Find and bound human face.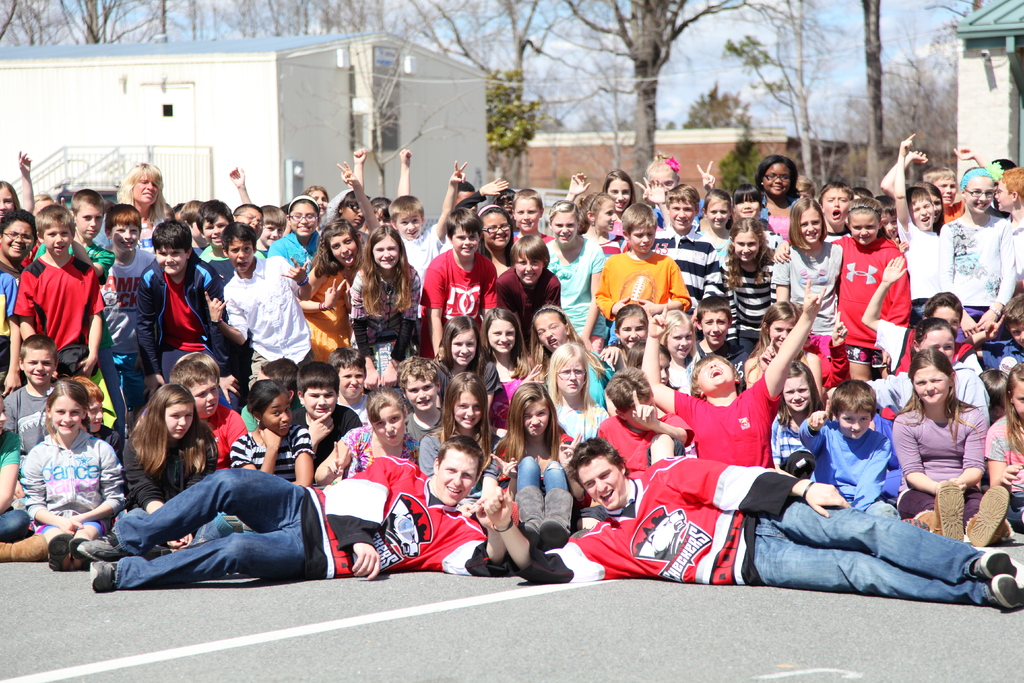
Bound: {"left": 934, "top": 179, "right": 955, "bottom": 205}.
